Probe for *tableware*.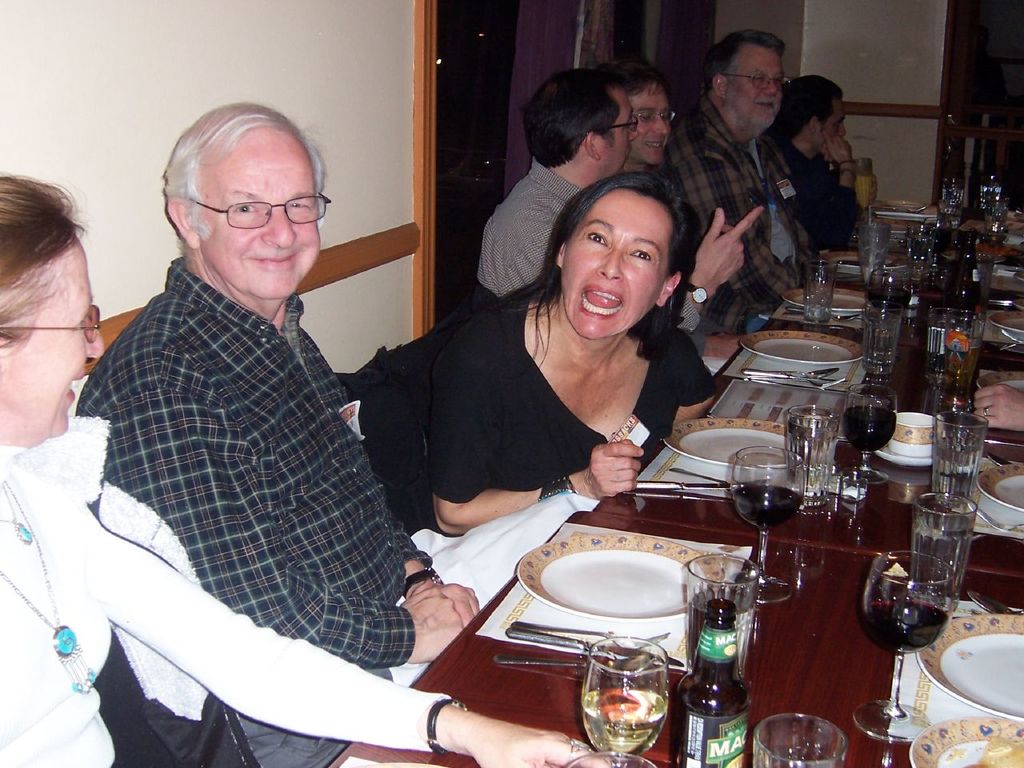
Probe result: box(913, 496, 973, 598).
